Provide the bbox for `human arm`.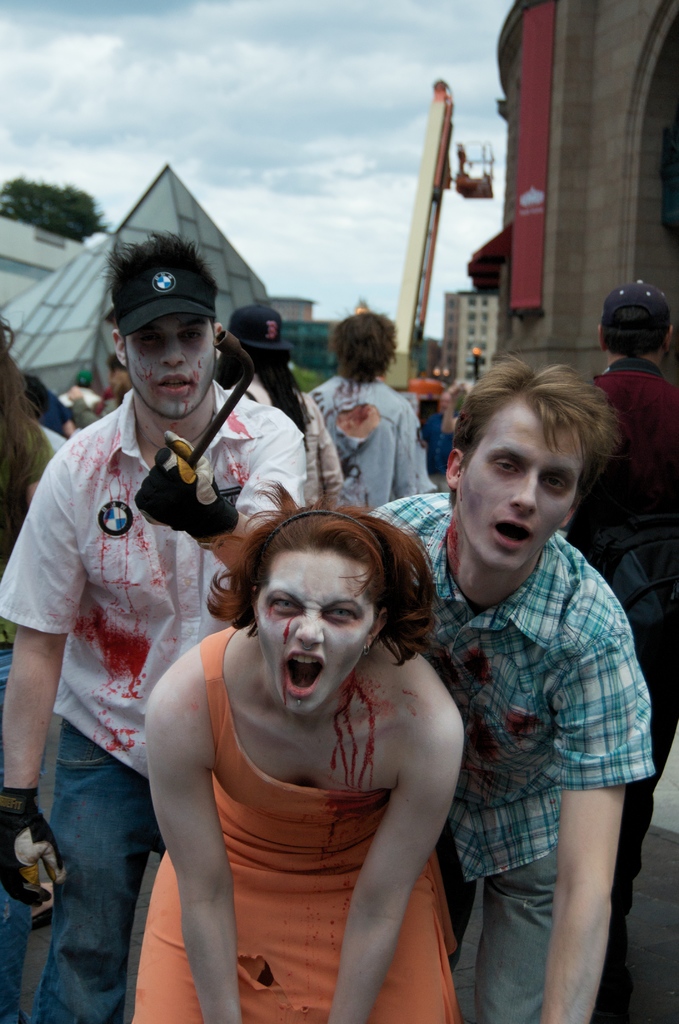
<bbox>0, 428, 106, 922</bbox>.
